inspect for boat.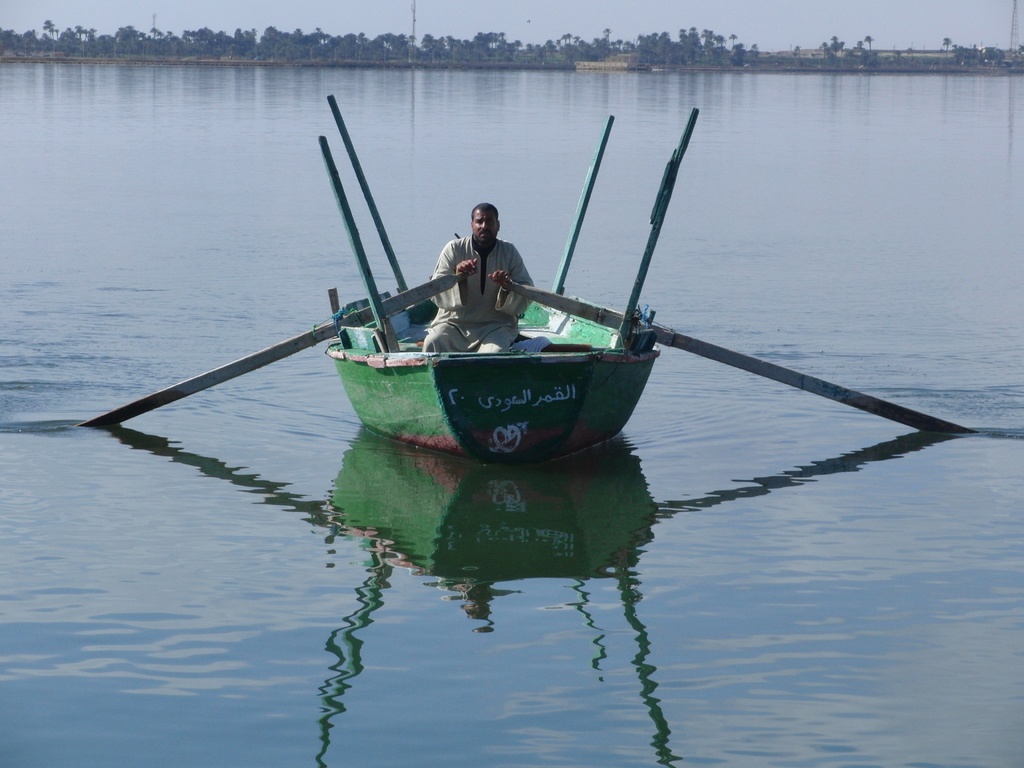
Inspection: {"x1": 111, "y1": 129, "x2": 938, "y2": 458}.
